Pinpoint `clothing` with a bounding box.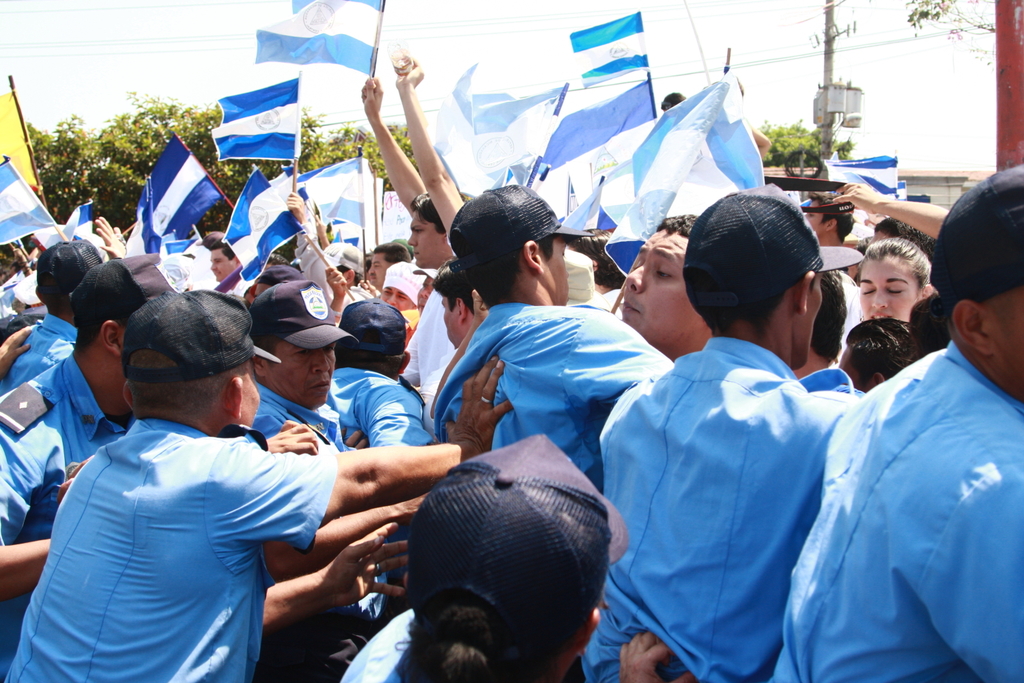
<region>0, 344, 126, 660</region>.
